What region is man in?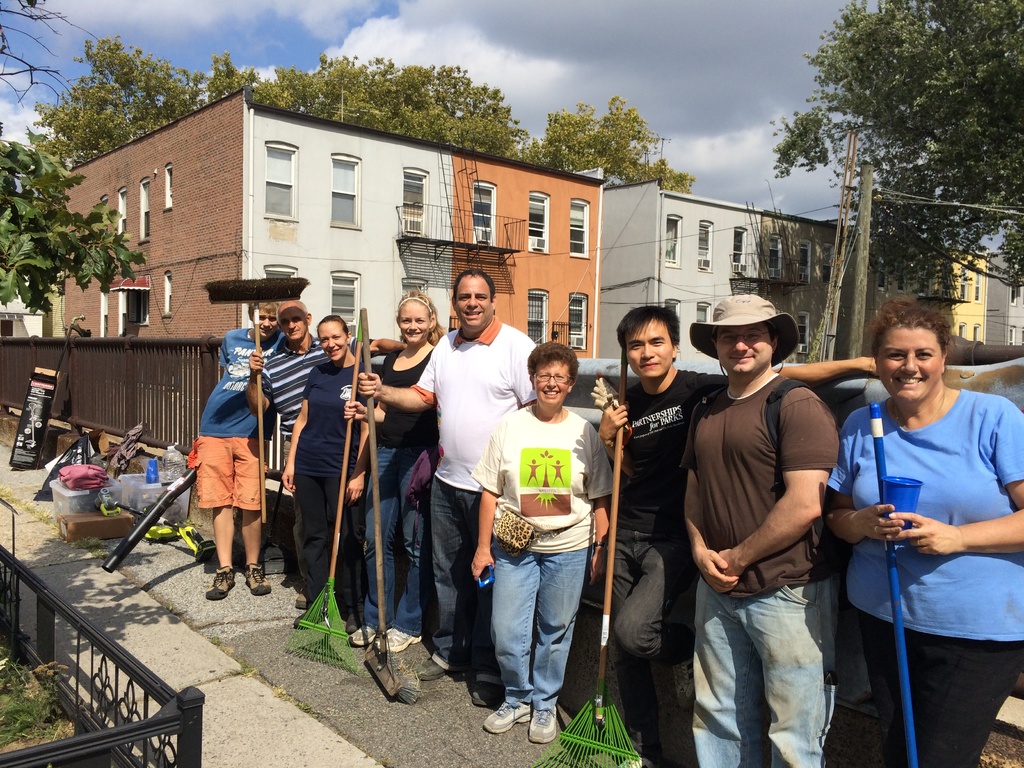
596:304:884:767.
